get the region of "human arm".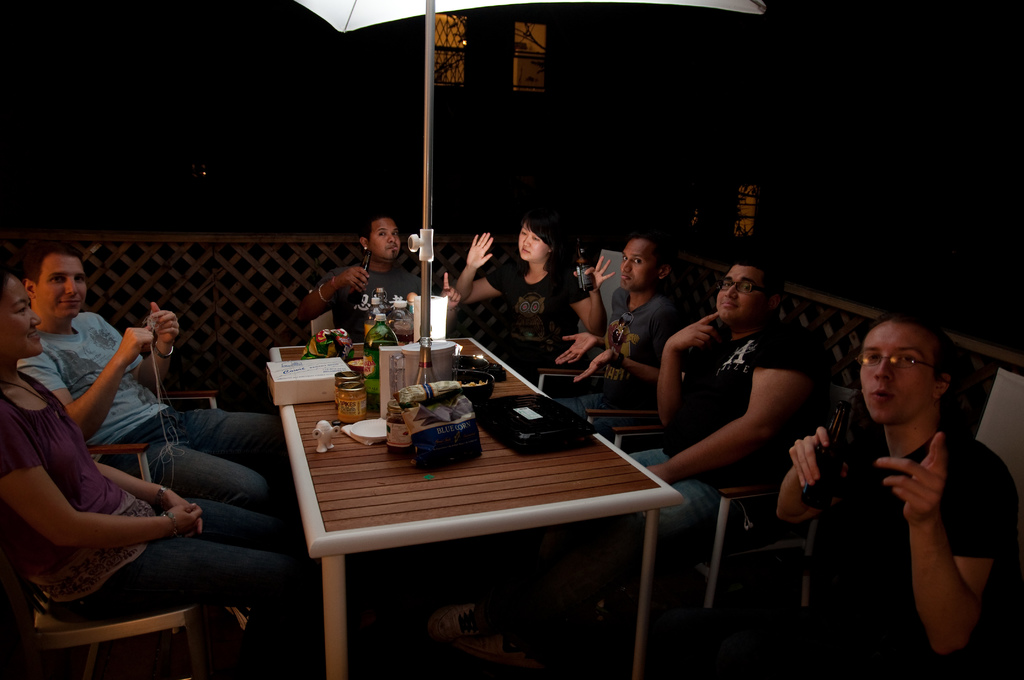
<box>560,254,616,337</box>.
